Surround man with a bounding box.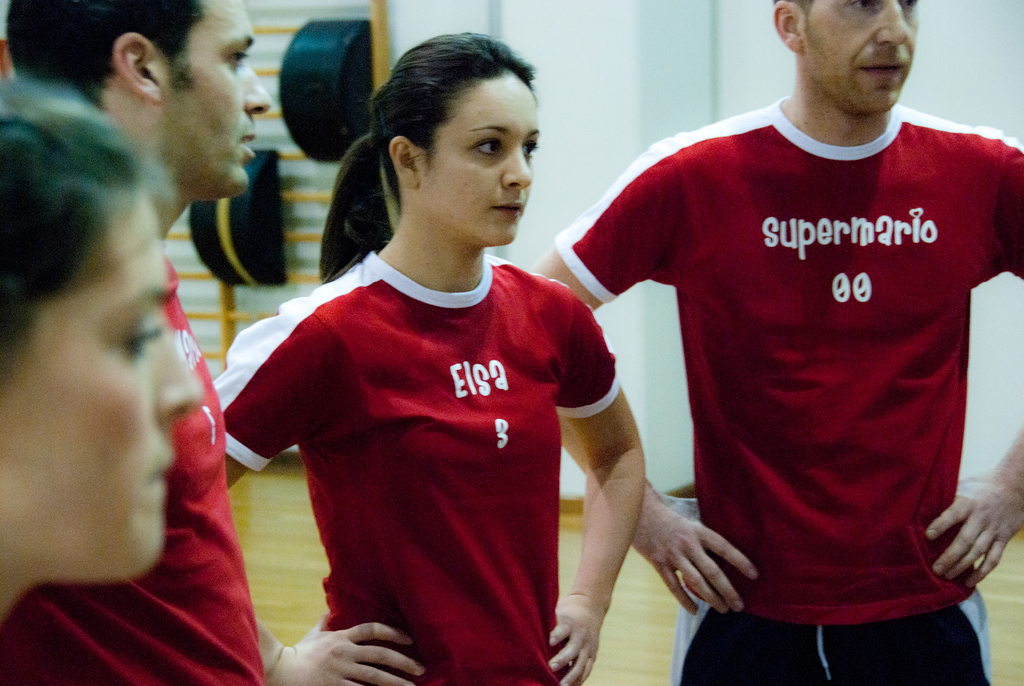
0 0 275 685.
